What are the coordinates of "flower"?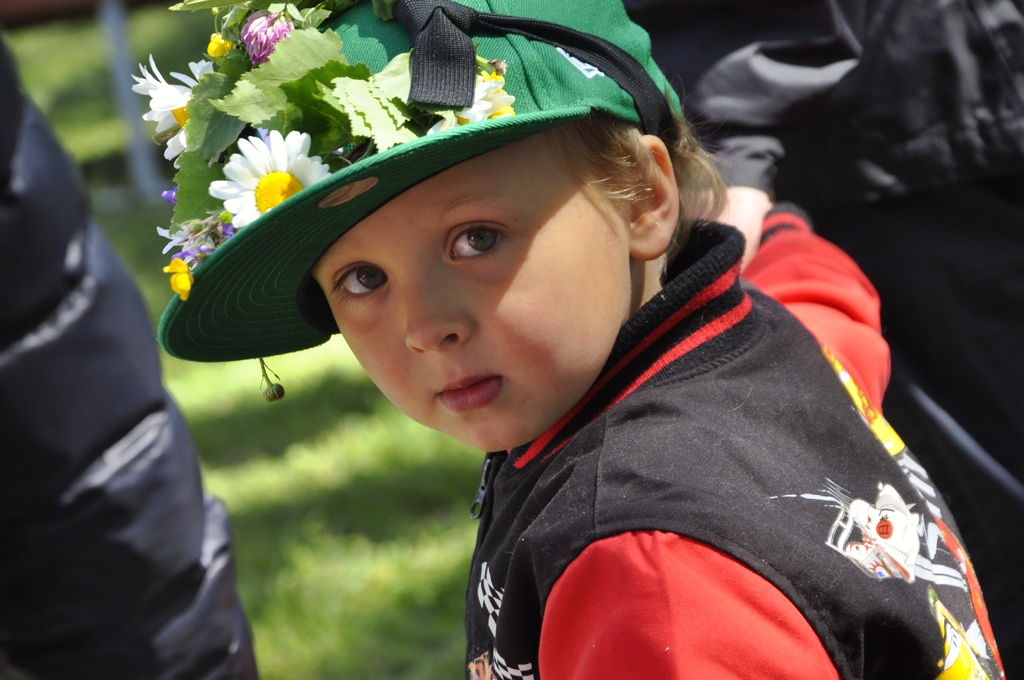
select_region(205, 133, 345, 215).
